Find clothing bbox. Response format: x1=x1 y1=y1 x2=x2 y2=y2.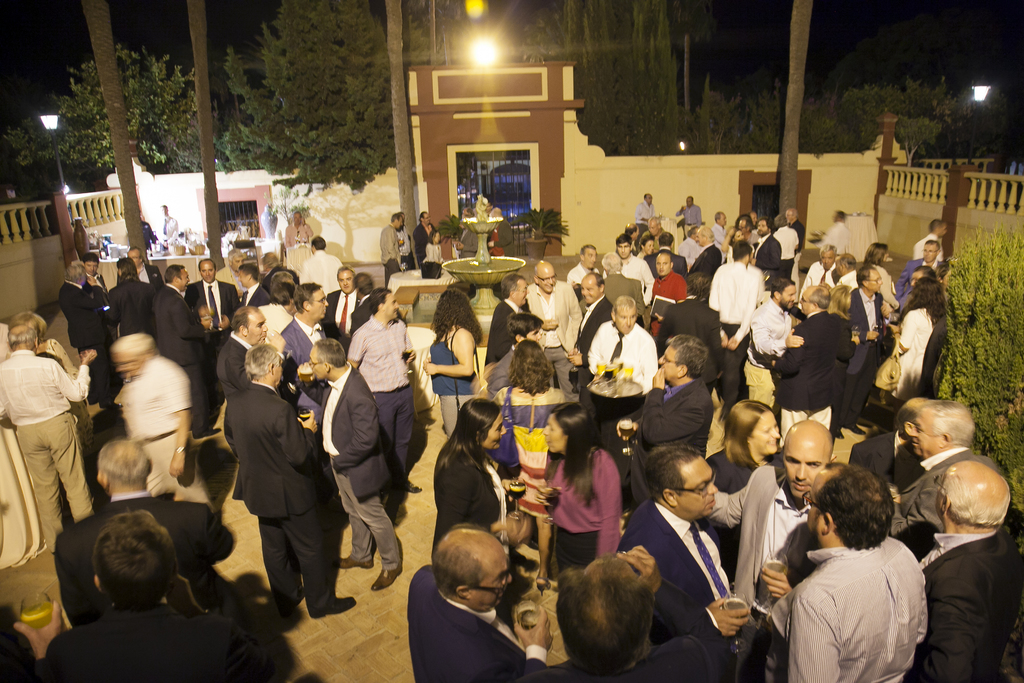
x1=818 y1=219 x2=856 y2=266.
